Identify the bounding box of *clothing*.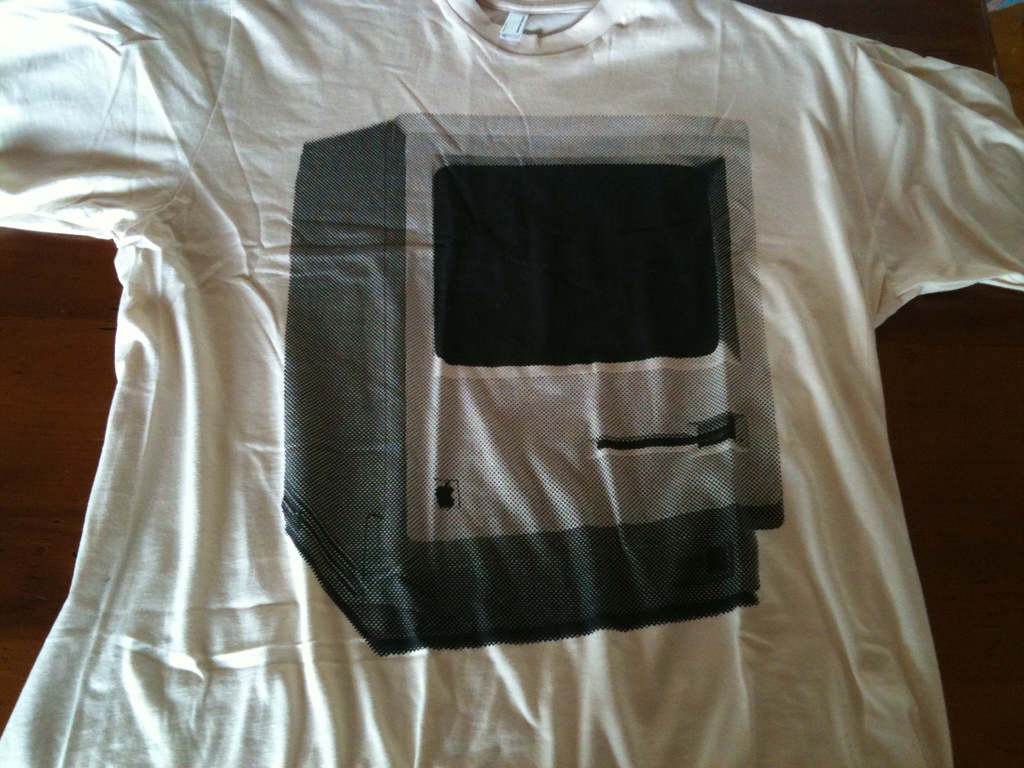
0 0 1020 767.
